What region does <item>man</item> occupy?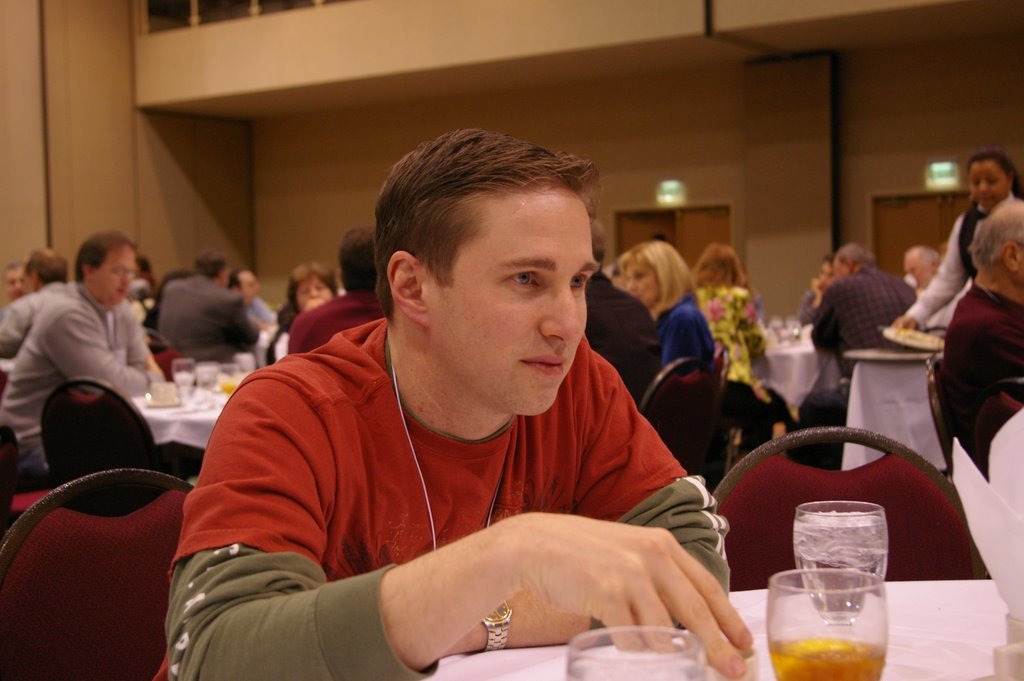
region(939, 198, 1023, 452).
